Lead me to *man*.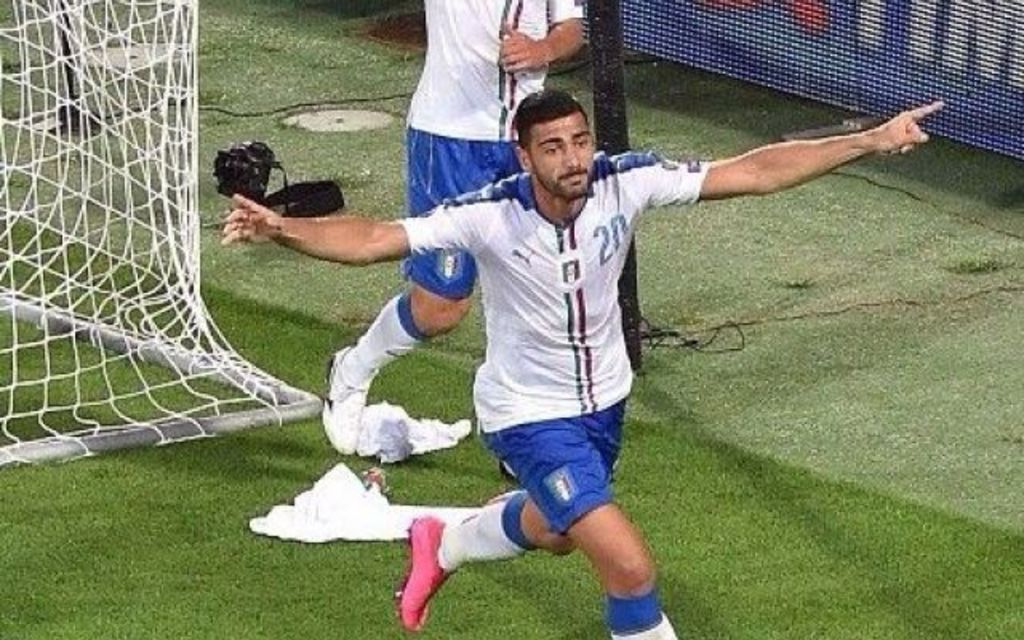
Lead to 323/0/590/459.
